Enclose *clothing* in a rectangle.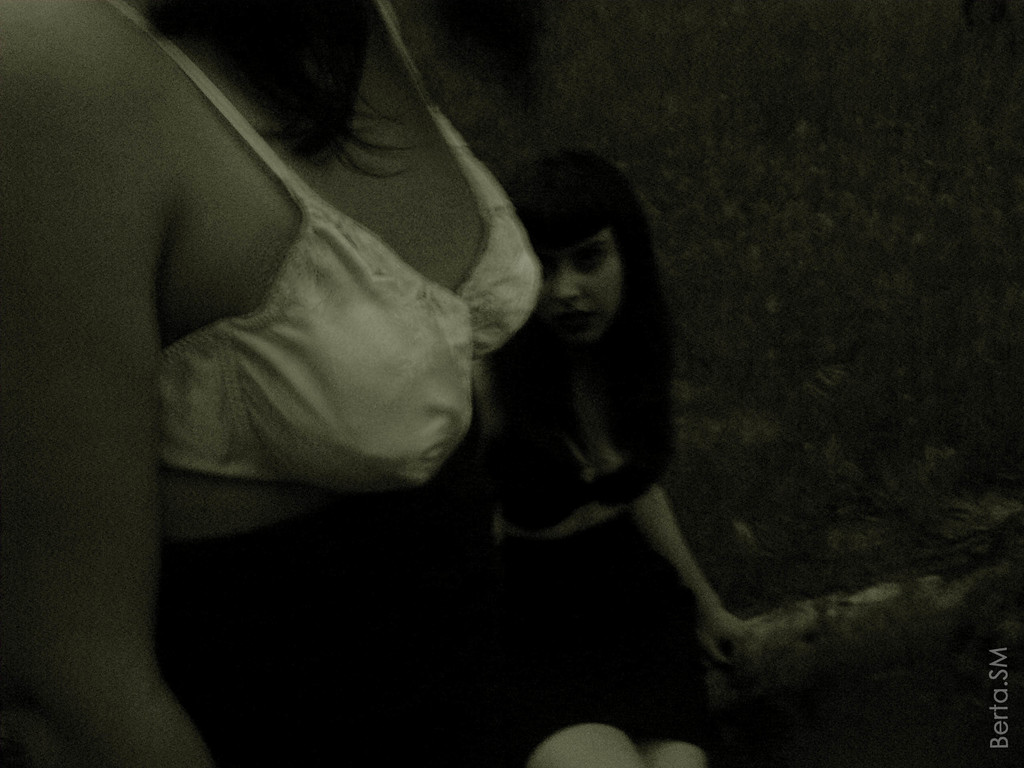
crop(497, 344, 714, 767).
